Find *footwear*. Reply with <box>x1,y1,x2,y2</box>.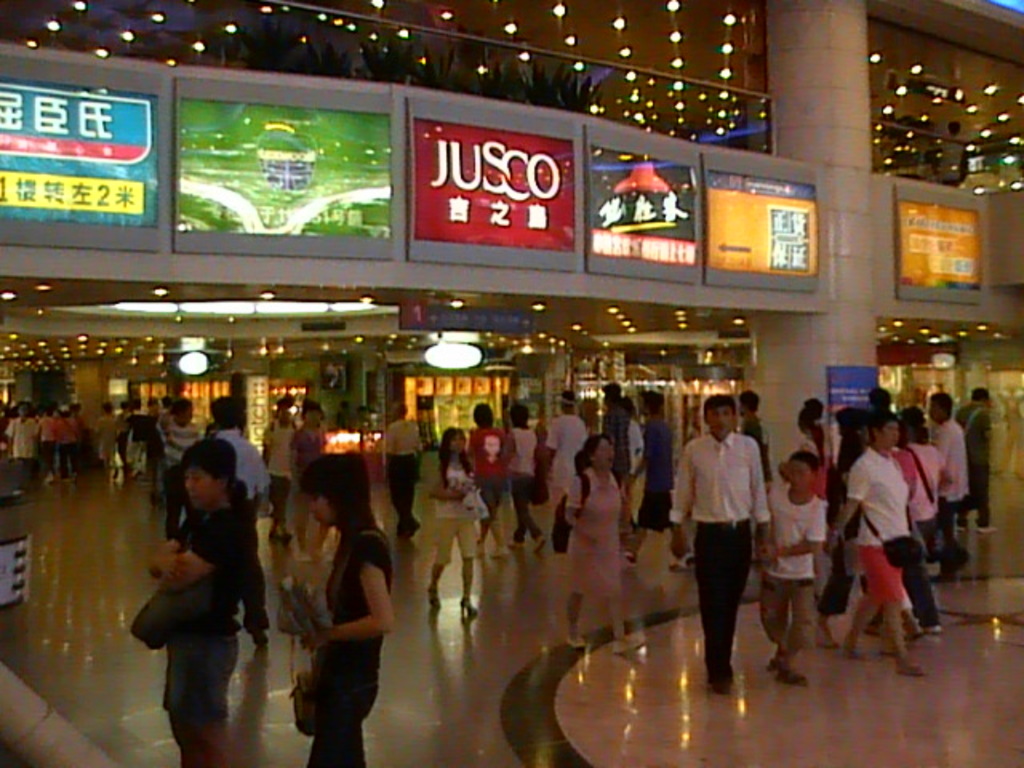
<box>541,534,550,547</box>.
